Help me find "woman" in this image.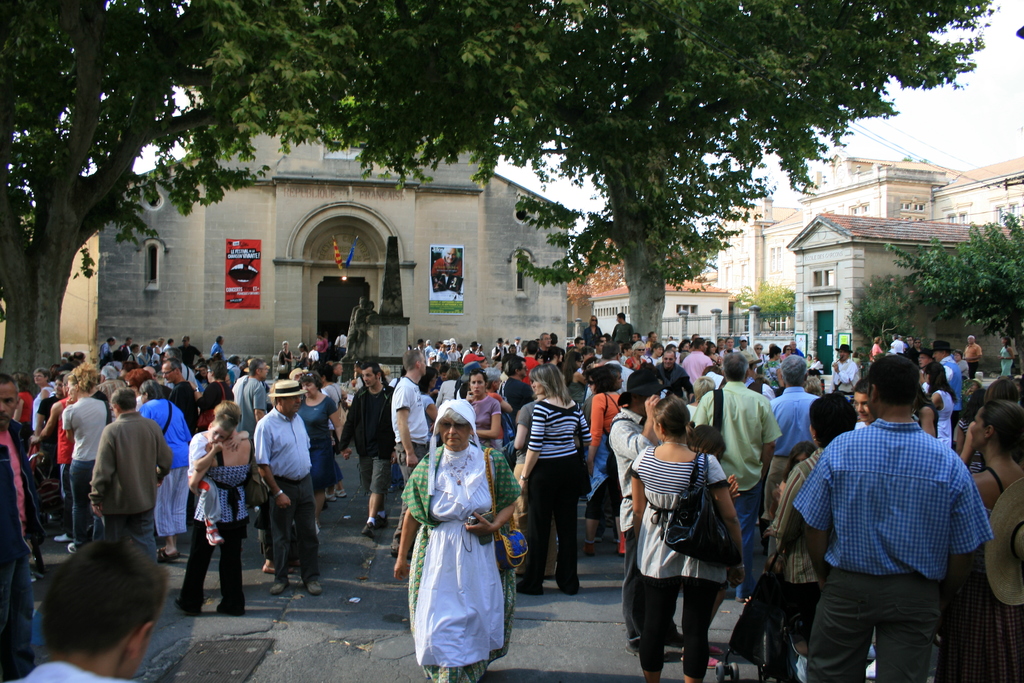
Found it: (x1=66, y1=366, x2=106, y2=557).
